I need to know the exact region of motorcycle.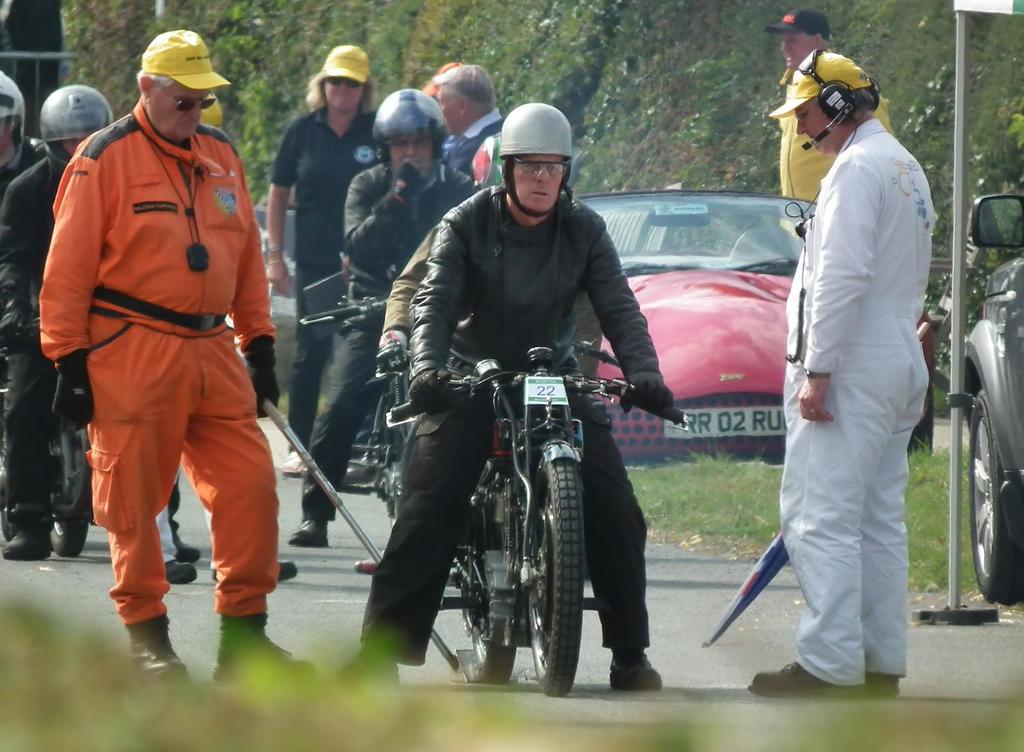
Region: {"x1": 390, "y1": 348, "x2": 685, "y2": 686}.
